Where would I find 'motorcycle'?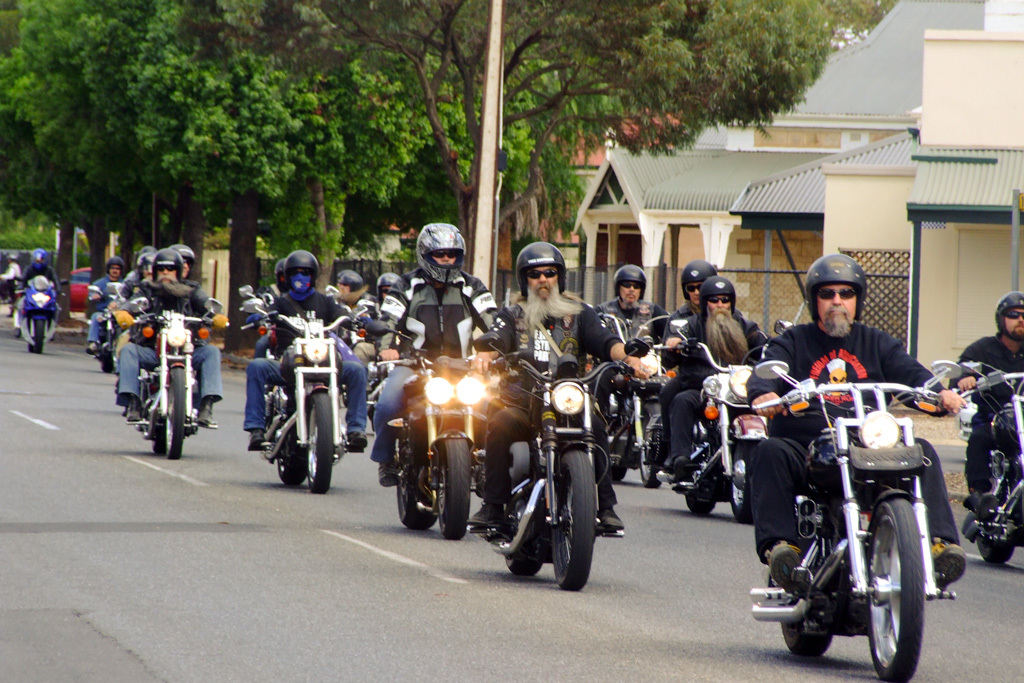
At (x1=14, y1=270, x2=73, y2=346).
